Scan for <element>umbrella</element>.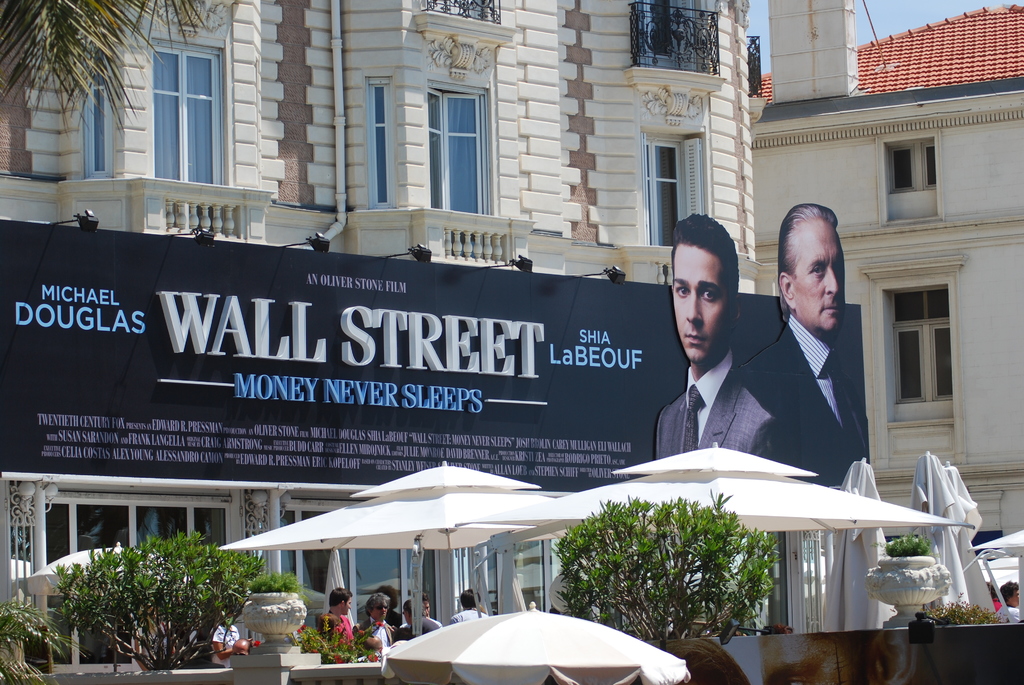
Scan result: bbox(389, 578, 694, 684).
